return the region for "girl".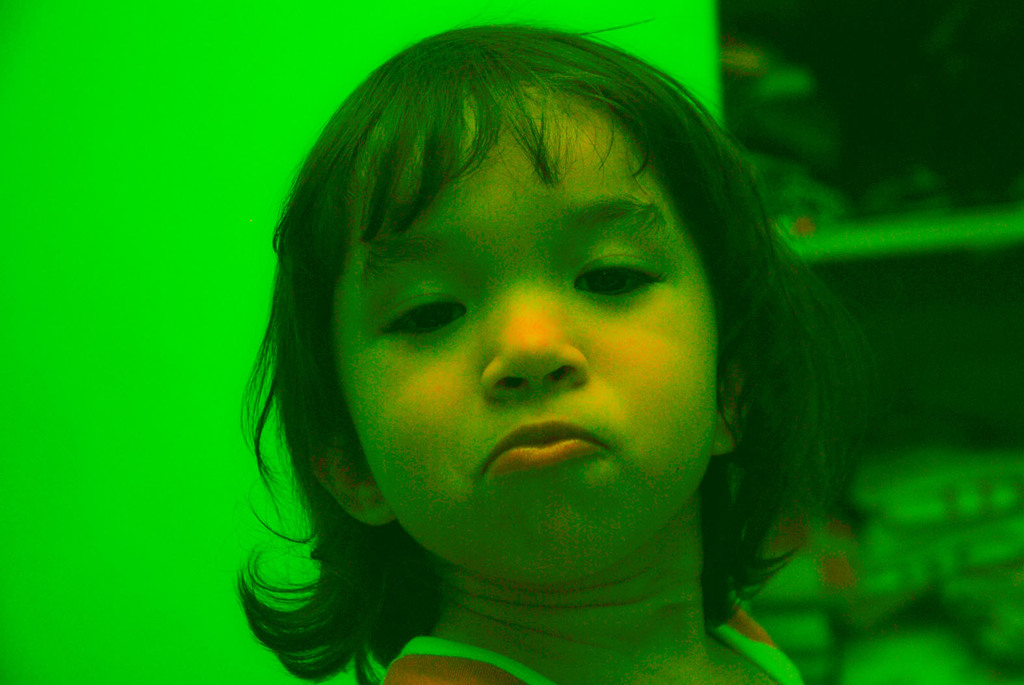
BBox(236, 26, 887, 684).
